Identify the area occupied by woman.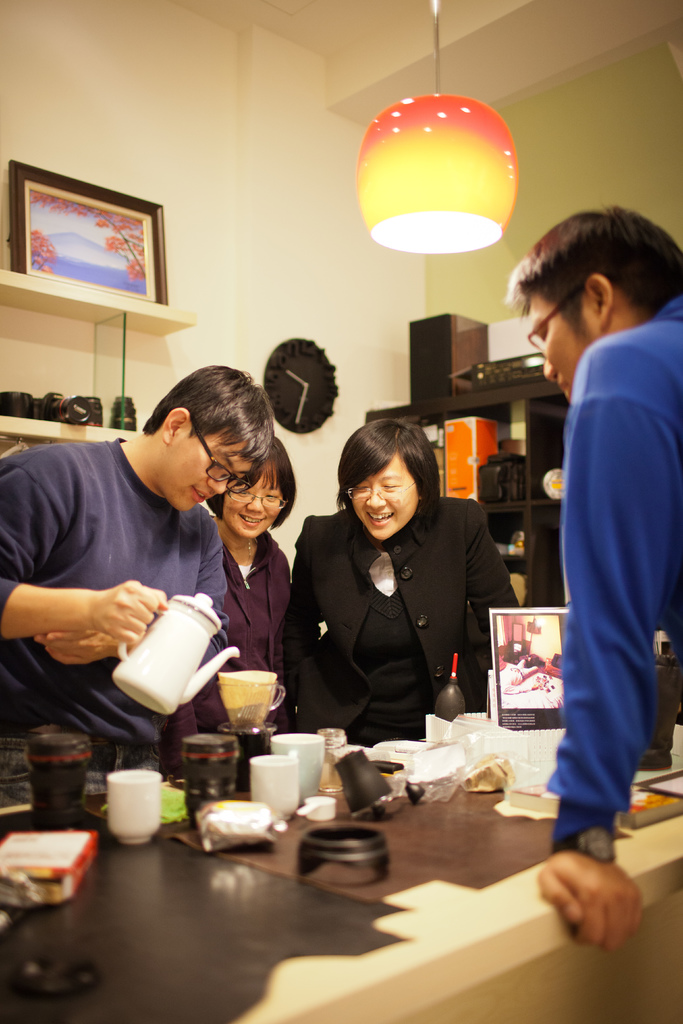
Area: (x1=295, y1=449, x2=524, y2=755).
